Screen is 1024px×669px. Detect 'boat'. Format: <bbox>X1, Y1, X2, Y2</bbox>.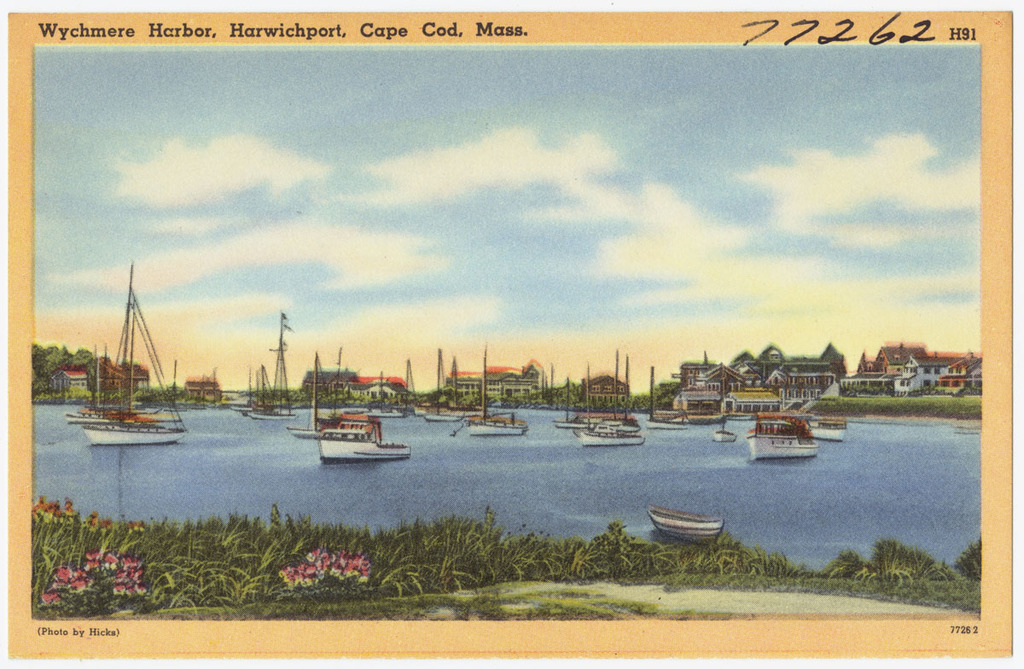
<bbox>300, 398, 401, 468</bbox>.
